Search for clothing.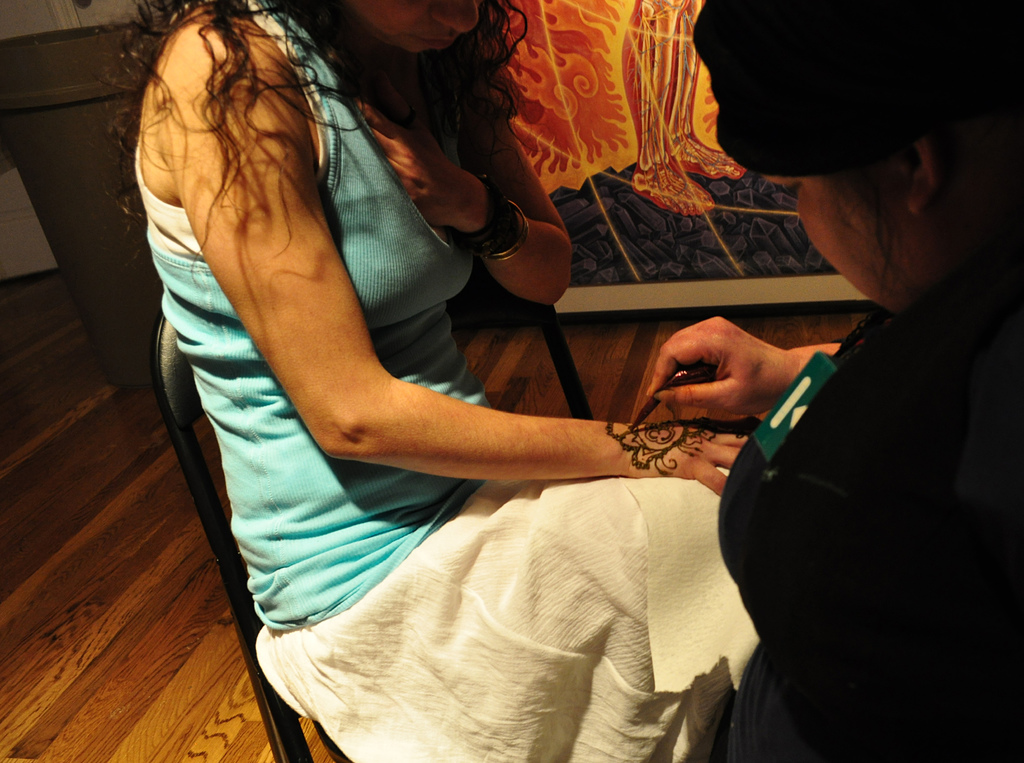
Found at bbox=[724, 270, 1023, 762].
